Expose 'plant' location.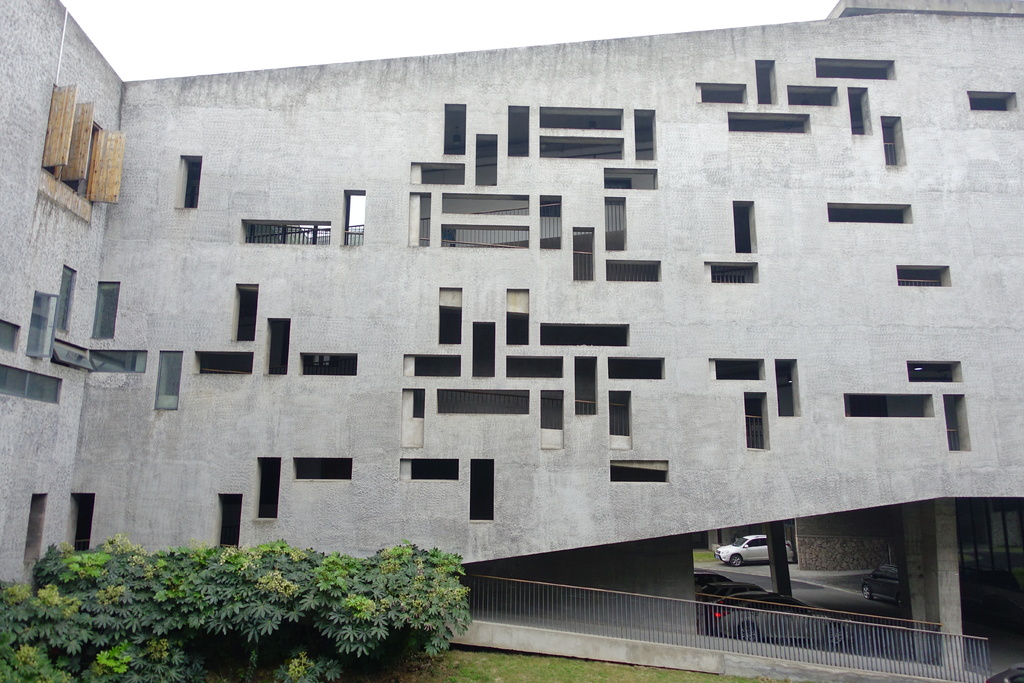
Exposed at box=[364, 543, 464, 666].
